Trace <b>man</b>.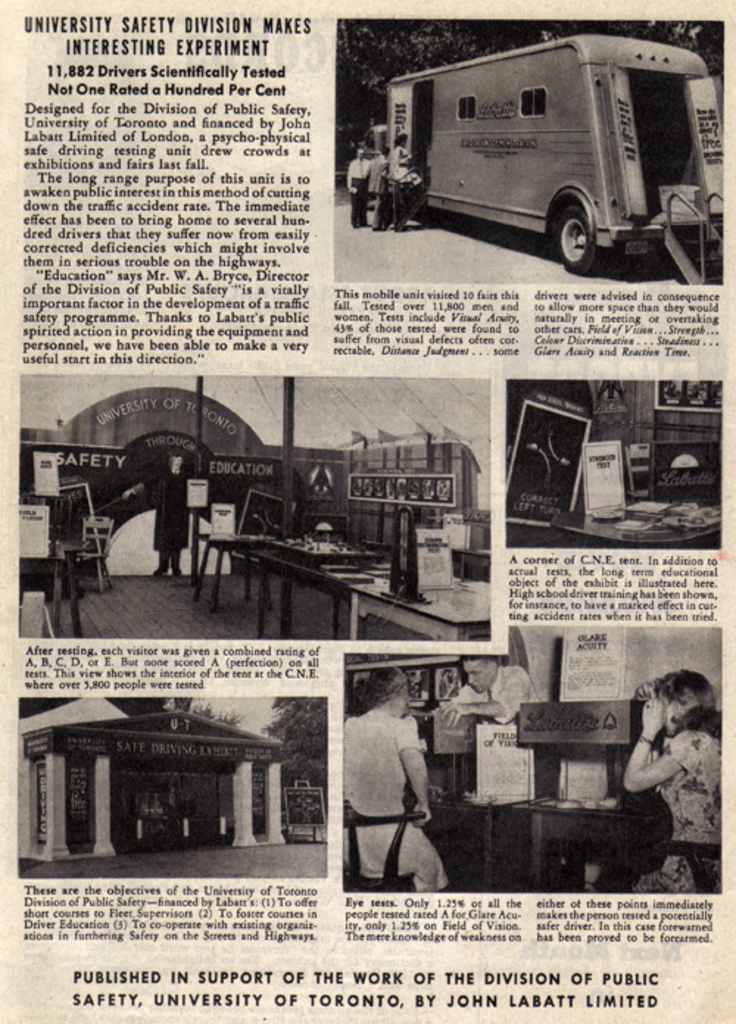
Traced to x1=431 y1=655 x2=558 y2=797.
